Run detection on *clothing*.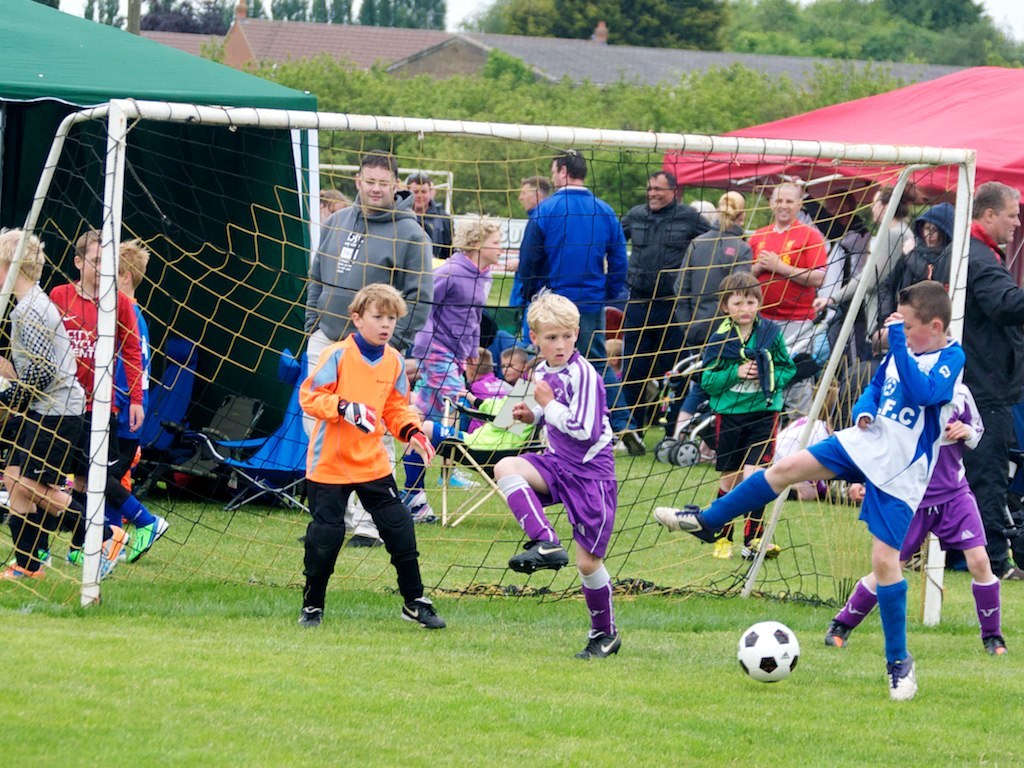
Result: [110,307,152,518].
